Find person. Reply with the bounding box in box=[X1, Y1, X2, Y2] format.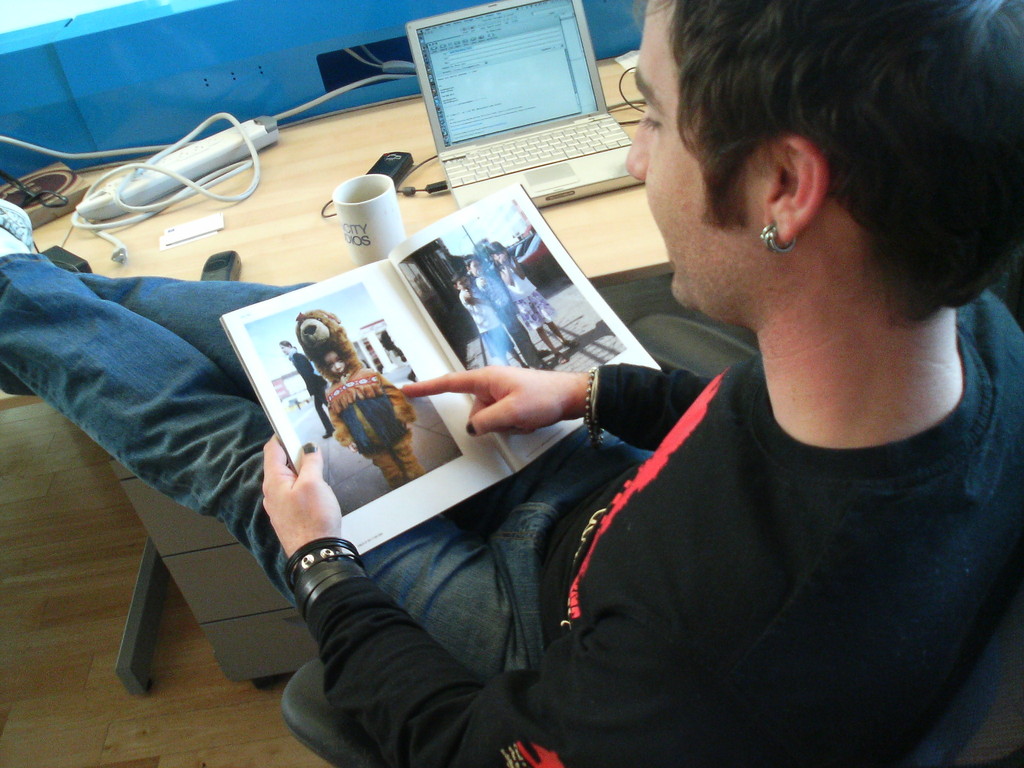
box=[0, 0, 1023, 767].
